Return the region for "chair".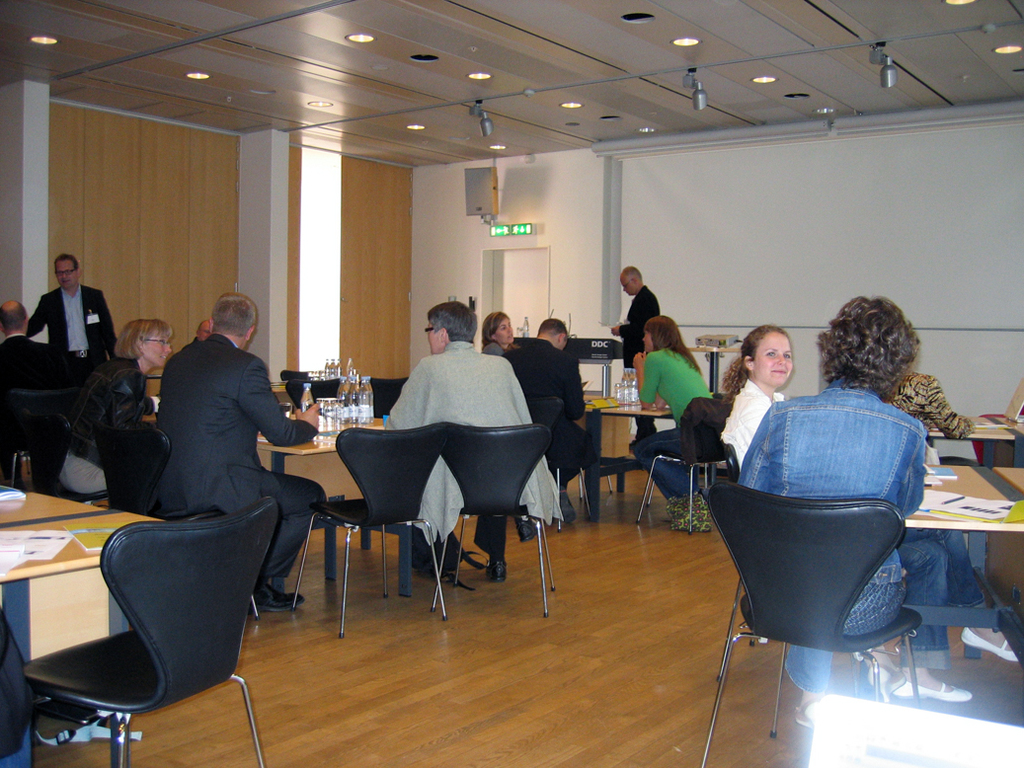
{"x1": 448, "y1": 418, "x2": 557, "y2": 620}.
